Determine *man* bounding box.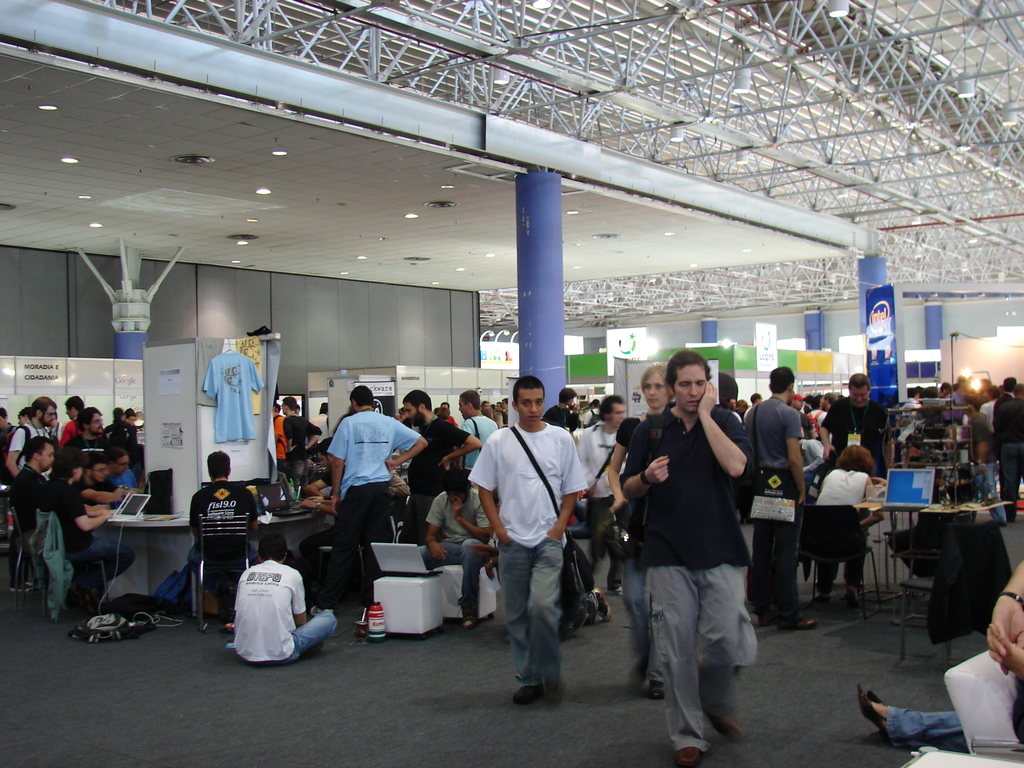
Determined: (left=405, top=385, right=487, bottom=556).
